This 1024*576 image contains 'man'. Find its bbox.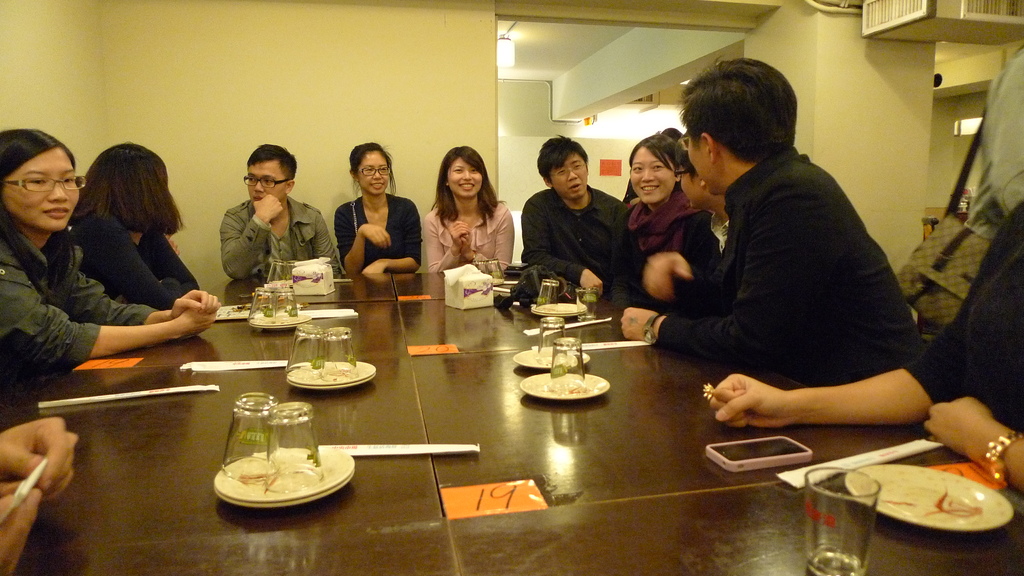
{"x1": 643, "y1": 77, "x2": 948, "y2": 428}.
